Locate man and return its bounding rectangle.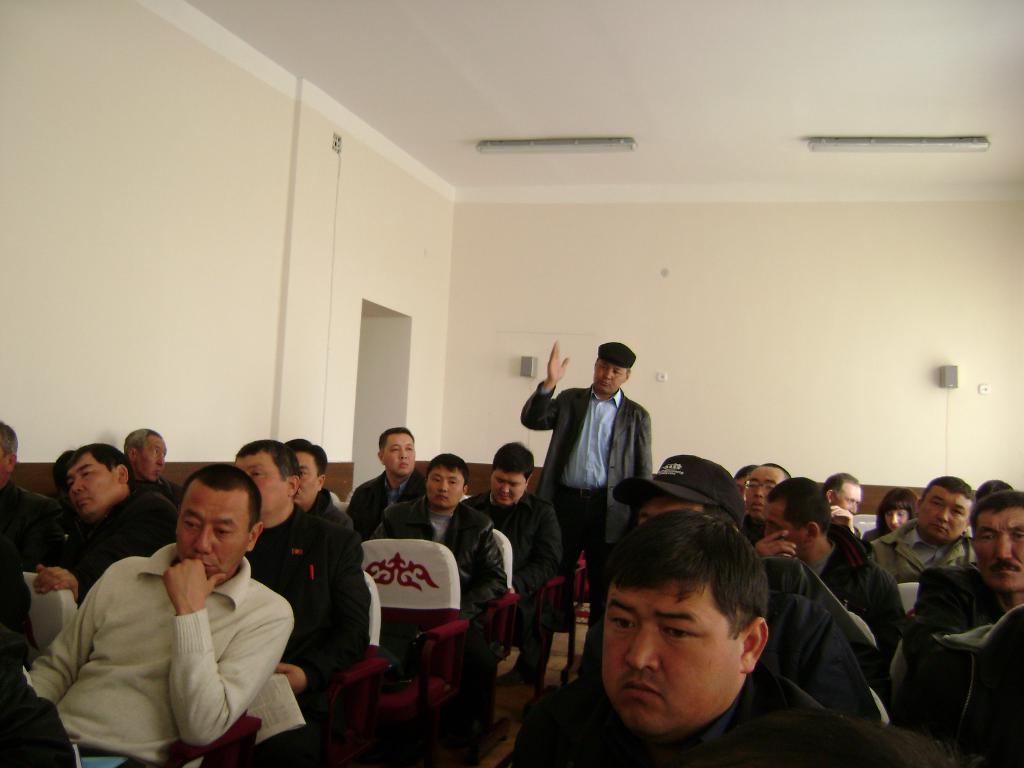
region(516, 330, 657, 630).
